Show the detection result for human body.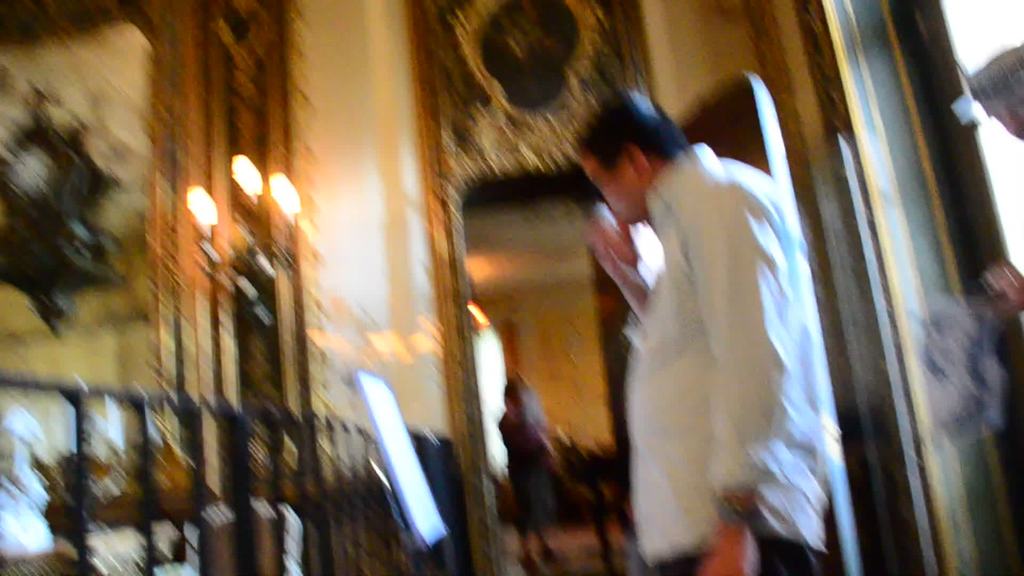
x1=589 y1=29 x2=842 y2=575.
